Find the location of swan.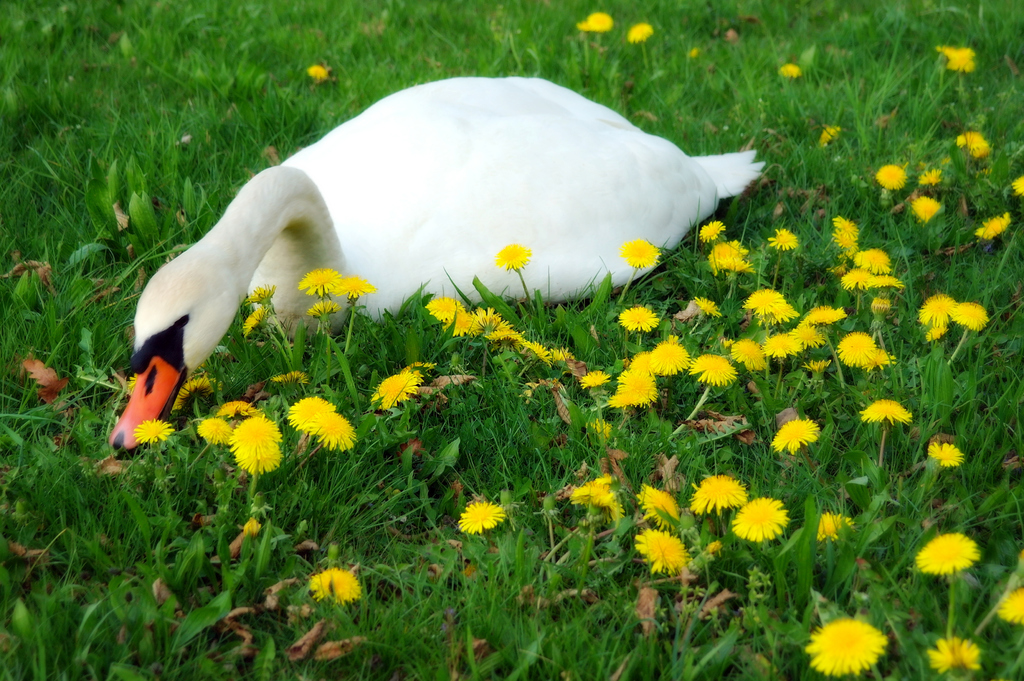
Location: detection(102, 88, 787, 408).
